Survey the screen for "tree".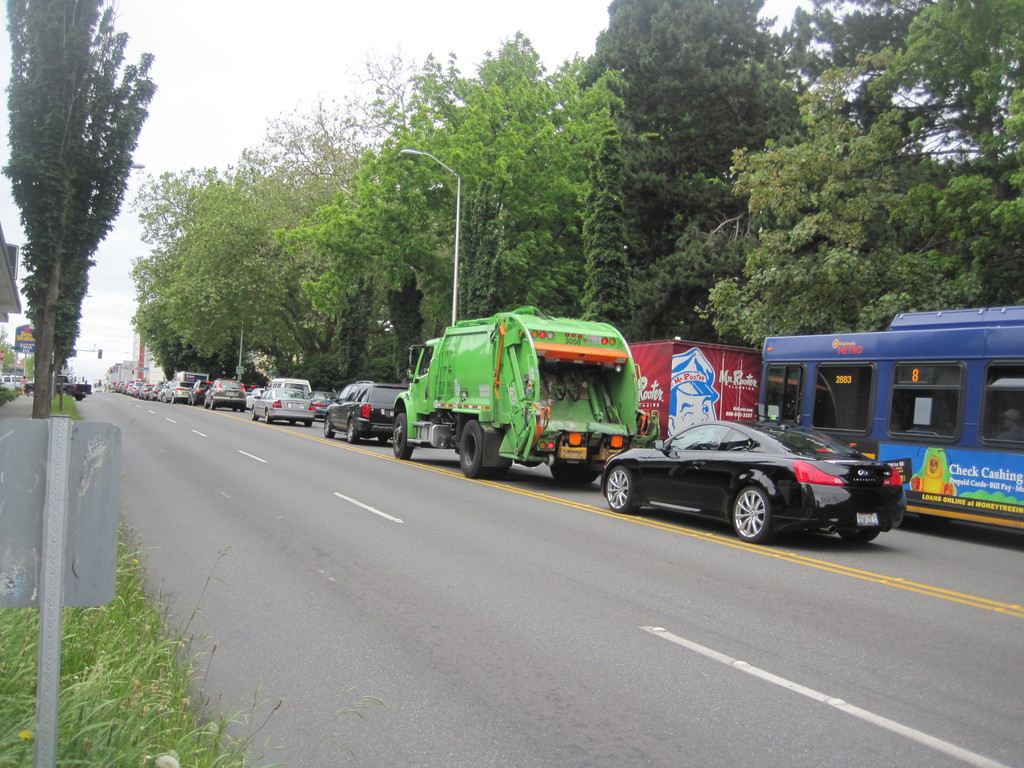
Survey found: (815, 6, 1023, 172).
